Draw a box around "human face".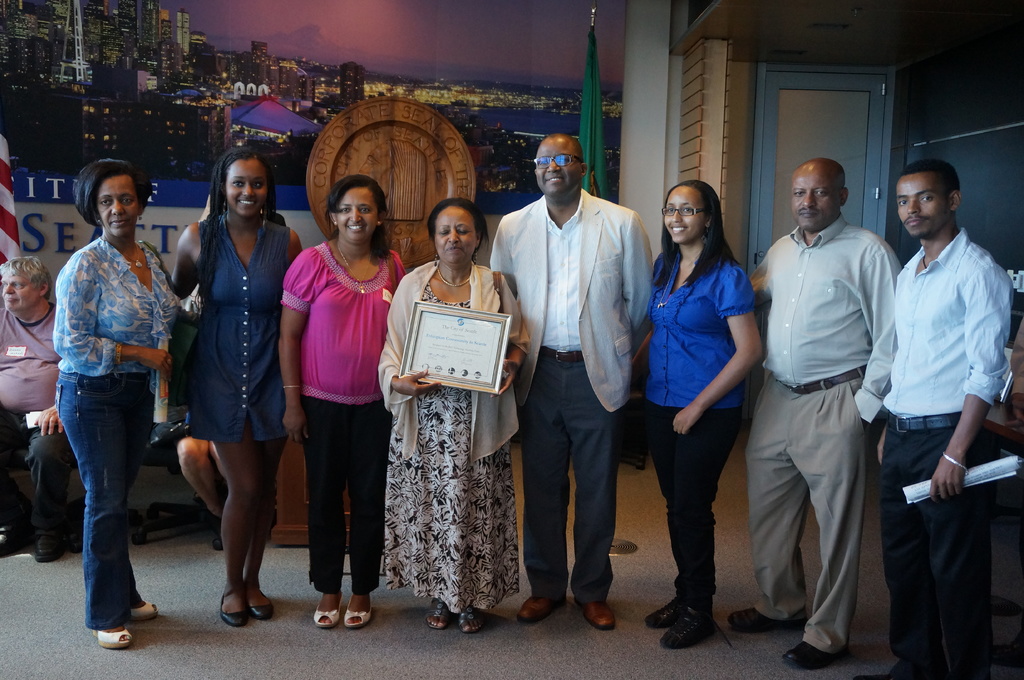
left=2, top=277, right=37, bottom=312.
